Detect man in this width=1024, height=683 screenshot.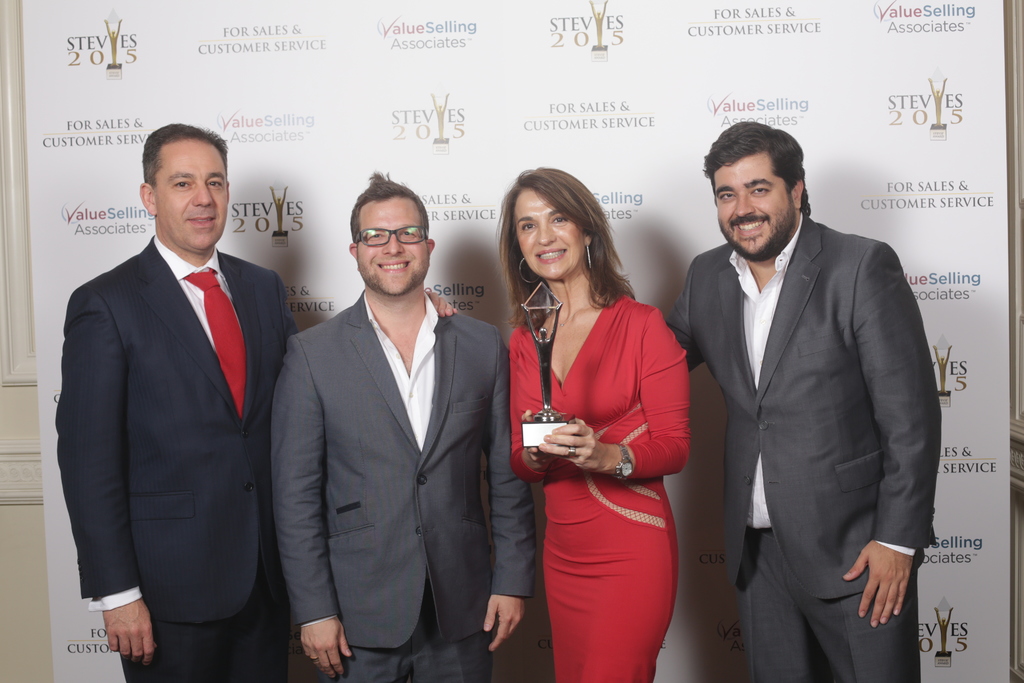
Detection: (269, 168, 535, 682).
